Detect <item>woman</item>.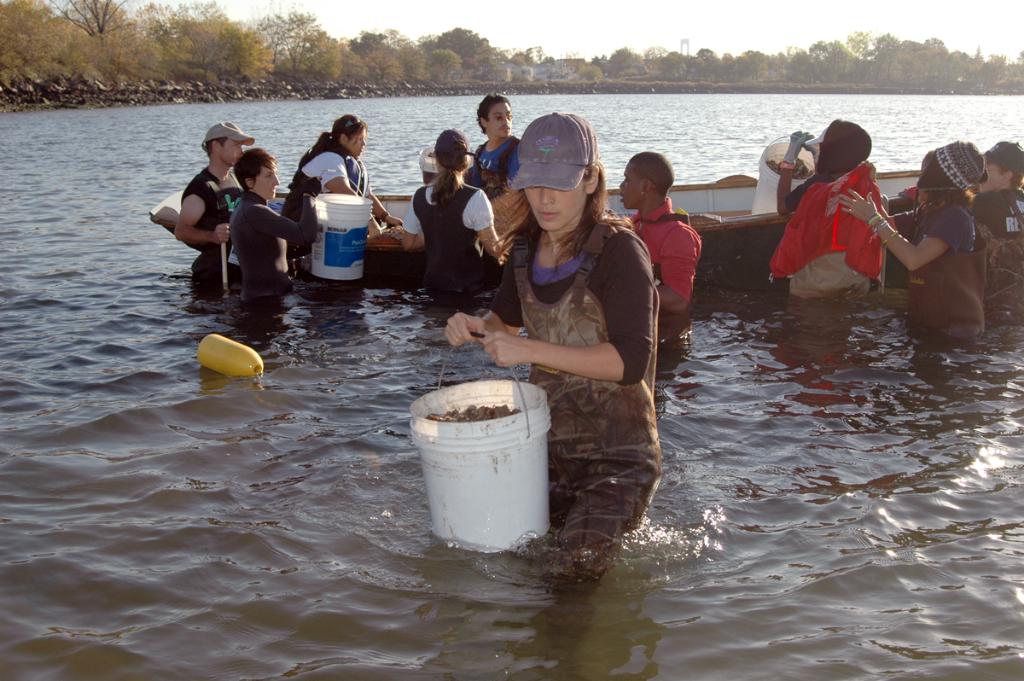
Detected at <box>445,114,695,595</box>.
